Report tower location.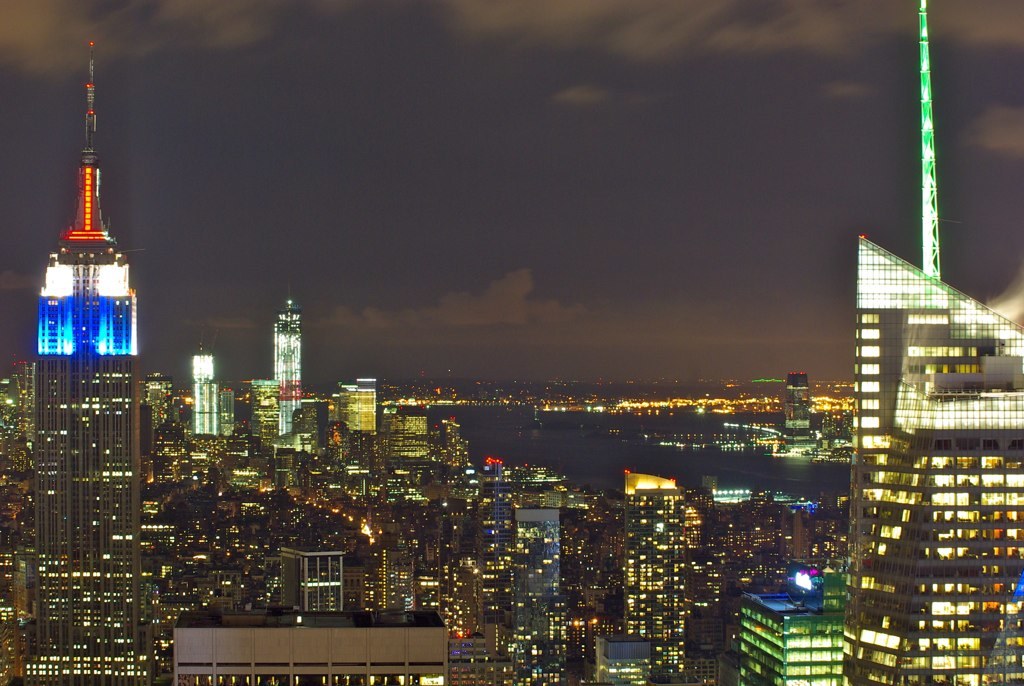
Report: (x1=273, y1=288, x2=300, y2=432).
